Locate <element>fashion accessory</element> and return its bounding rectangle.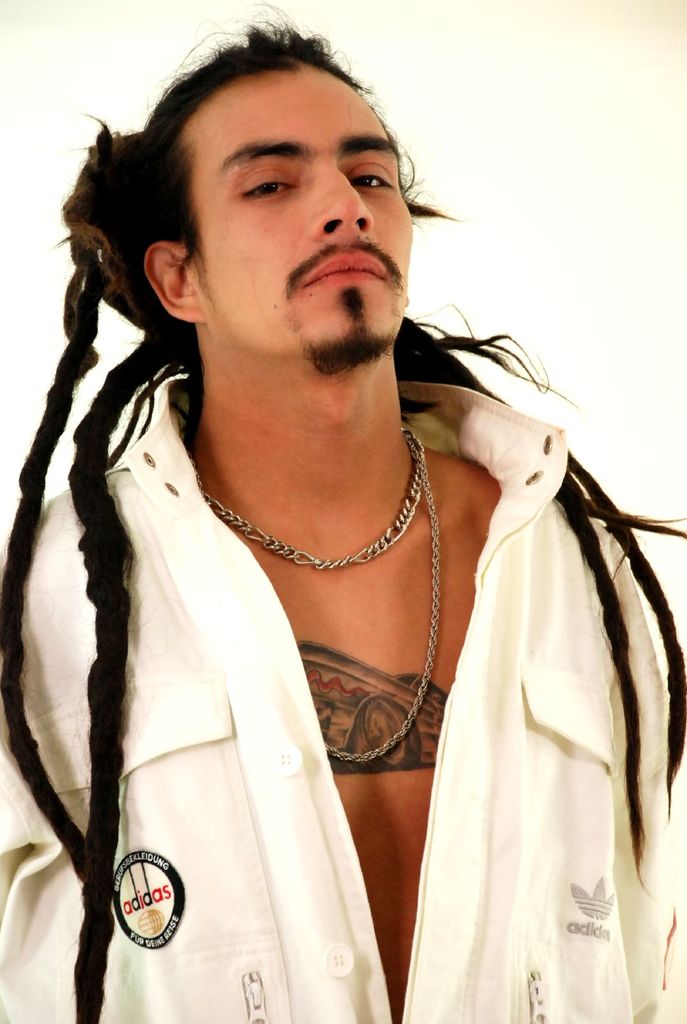
(left=0, top=353, right=686, bottom=1023).
